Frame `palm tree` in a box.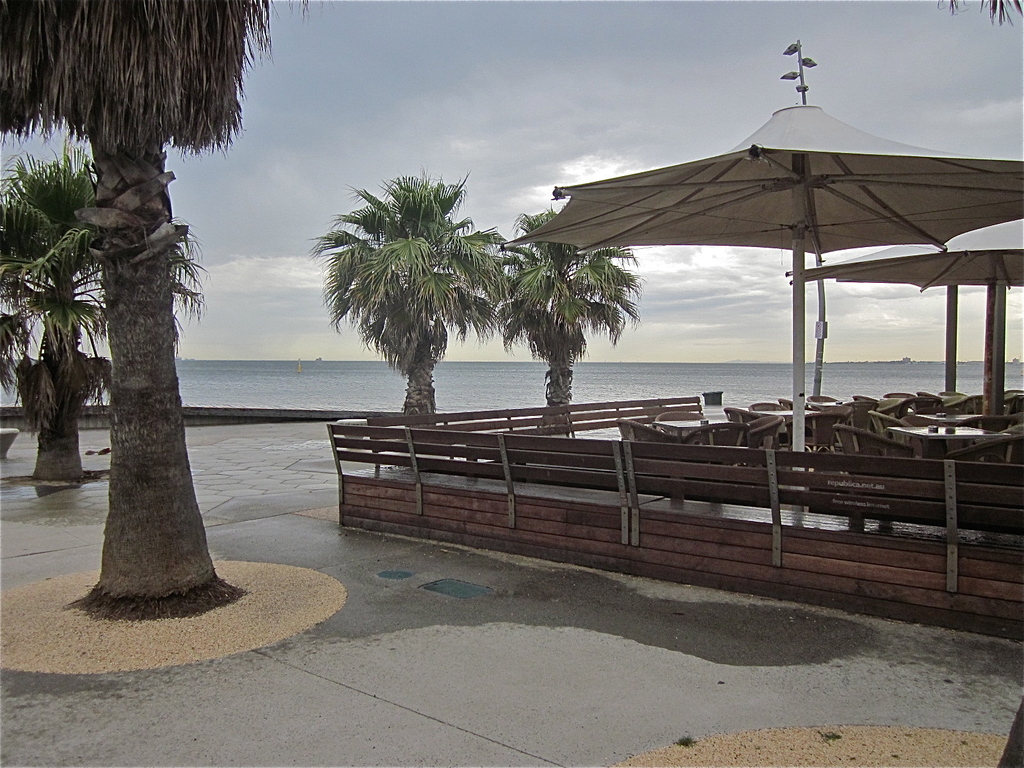
503, 205, 569, 385.
